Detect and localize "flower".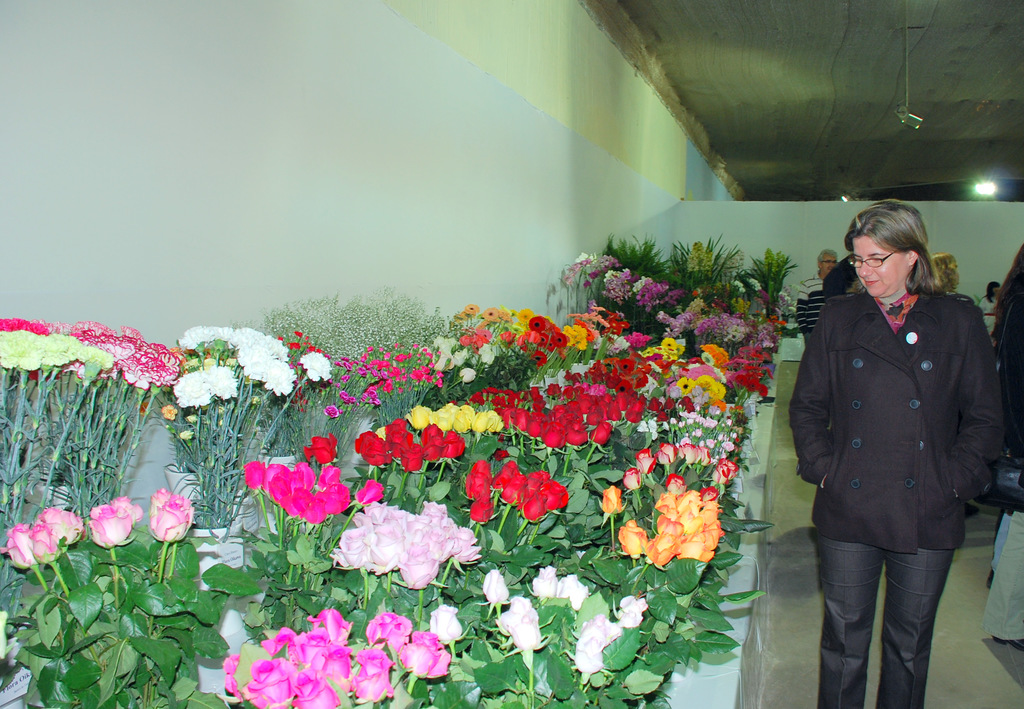
Localized at <bbox>557, 577, 588, 608</bbox>.
